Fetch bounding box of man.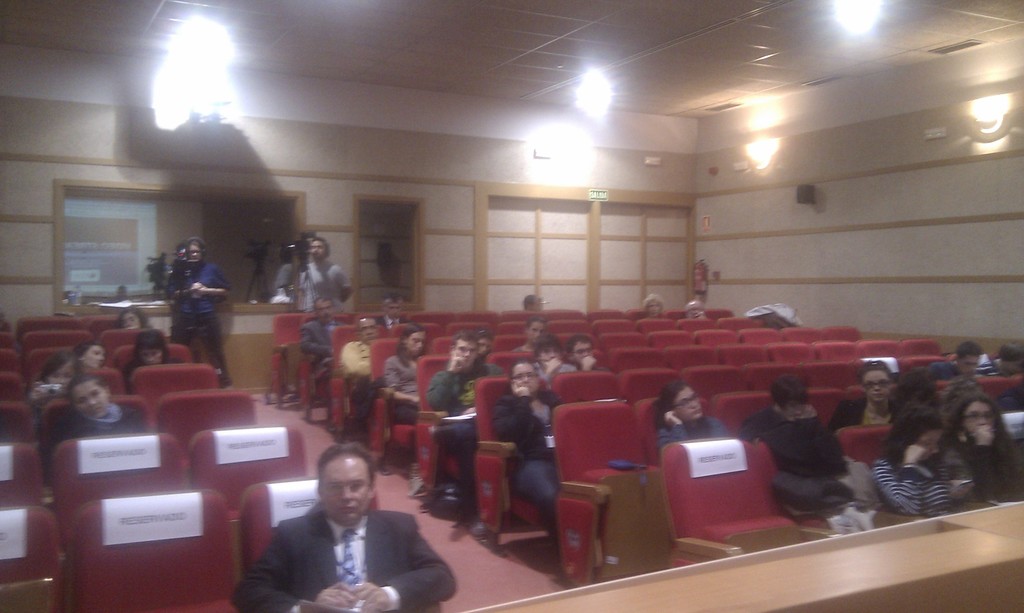
Bbox: (300,296,342,433).
